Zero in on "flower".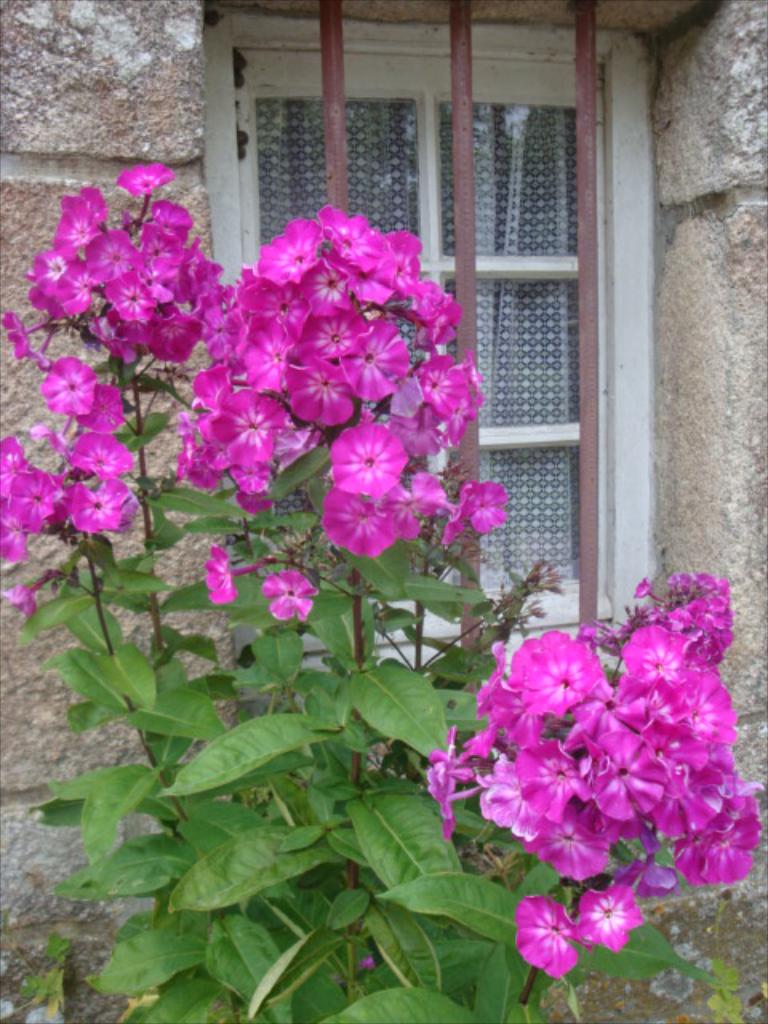
Zeroed in: [left=43, top=352, right=94, bottom=411].
